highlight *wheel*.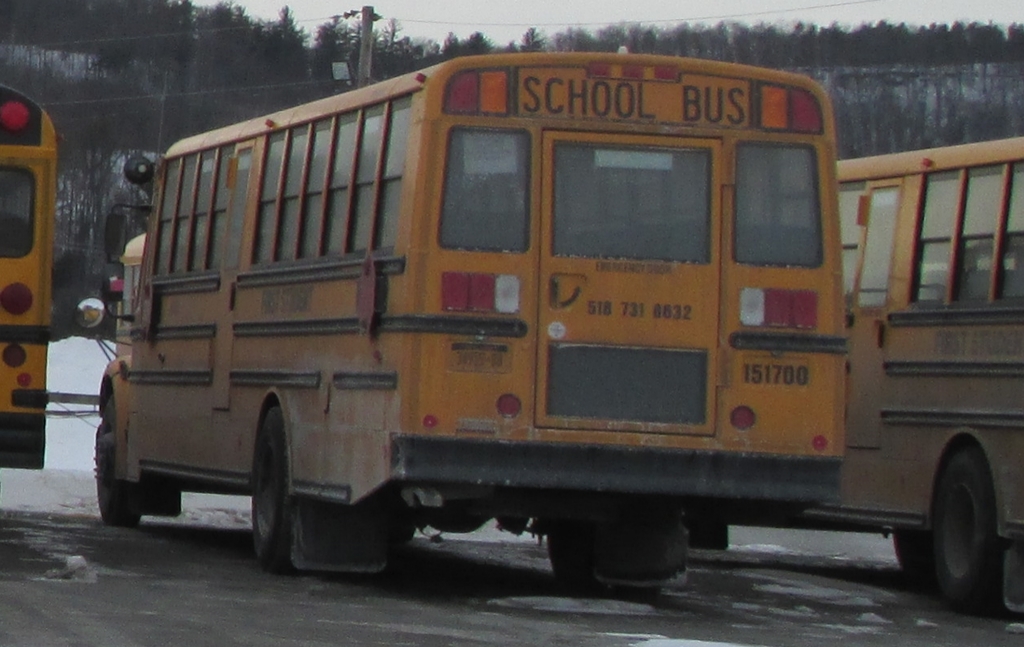
Highlighted region: rect(891, 527, 933, 574).
